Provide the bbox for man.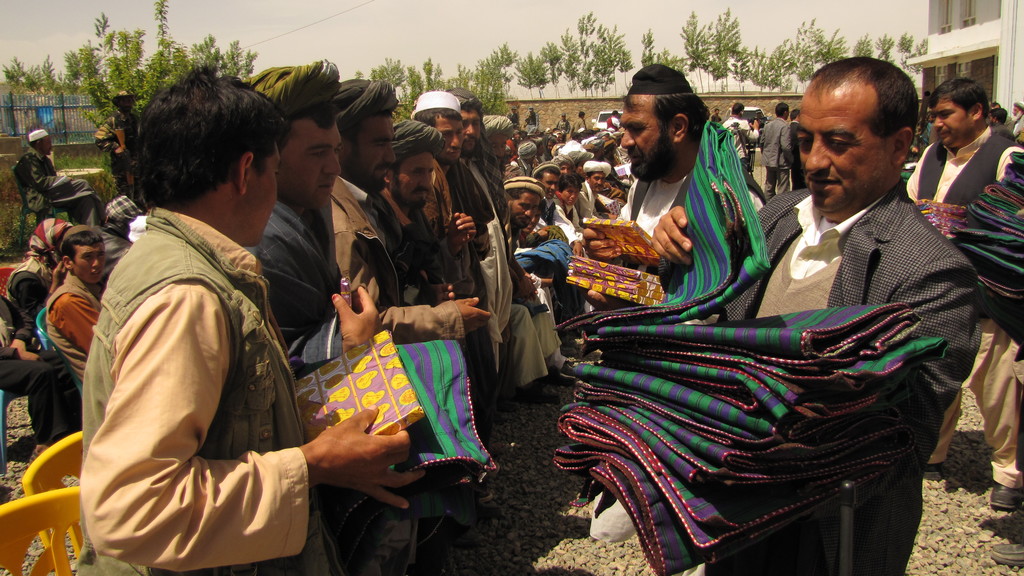
(608,65,767,543).
